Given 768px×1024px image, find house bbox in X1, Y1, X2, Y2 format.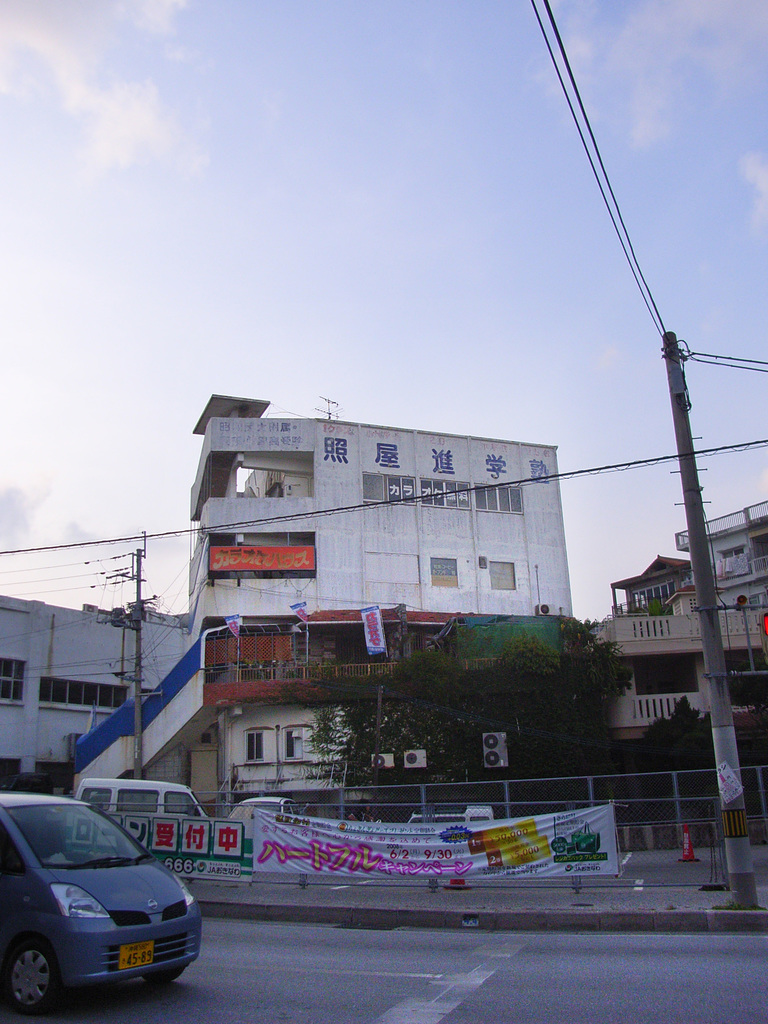
0, 593, 189, 792.
